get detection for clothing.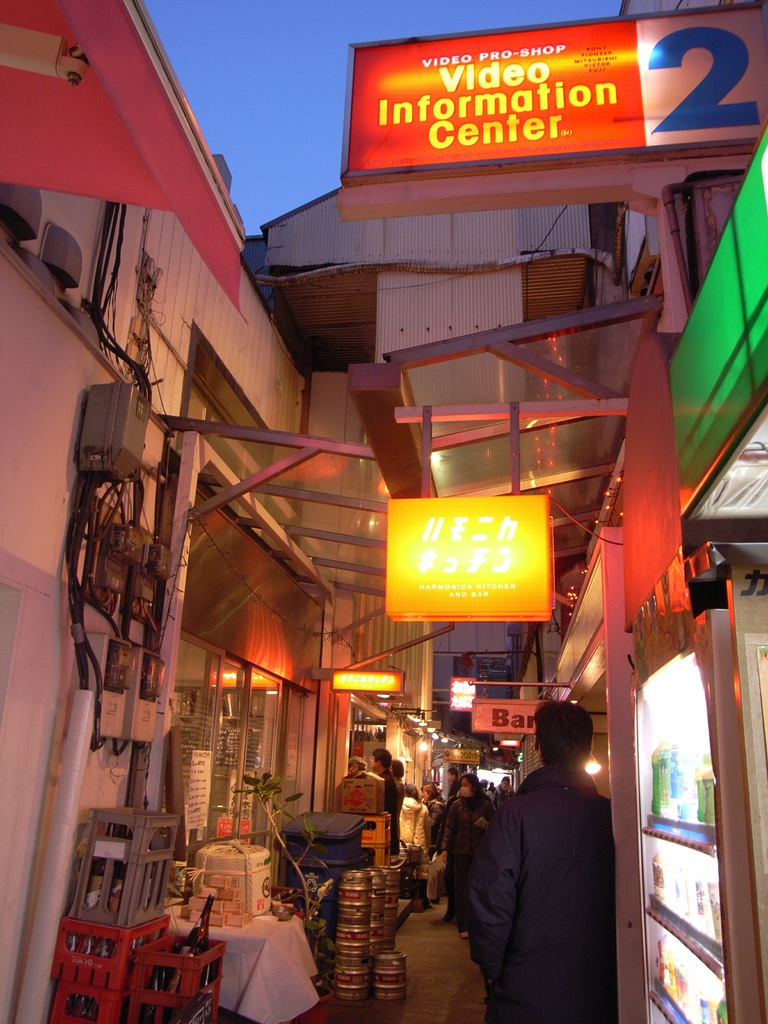
Detection: Rect(376, 770, 397, 856).
